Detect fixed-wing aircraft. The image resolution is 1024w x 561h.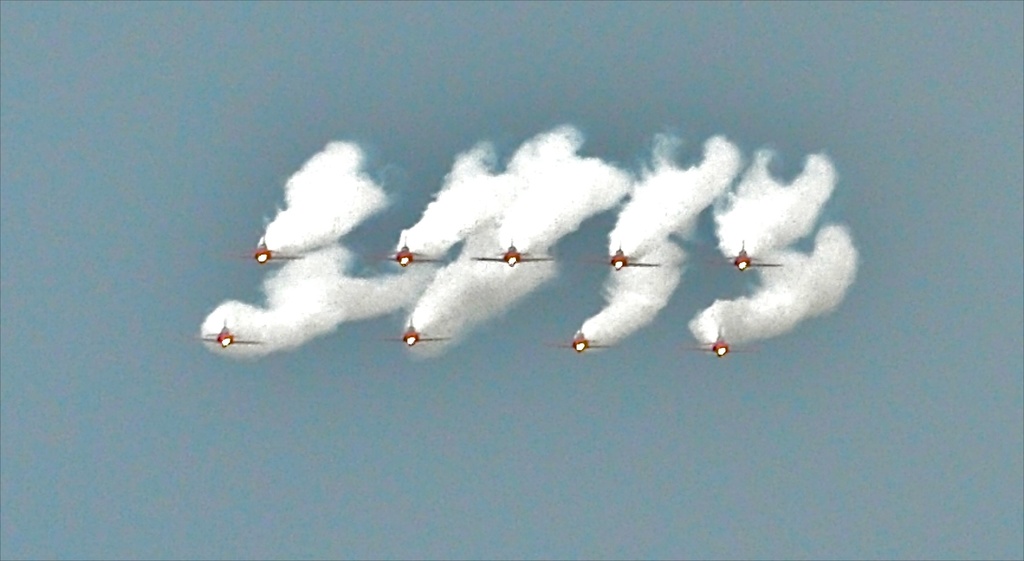
<region>690, 324, 750, 363</region>.
